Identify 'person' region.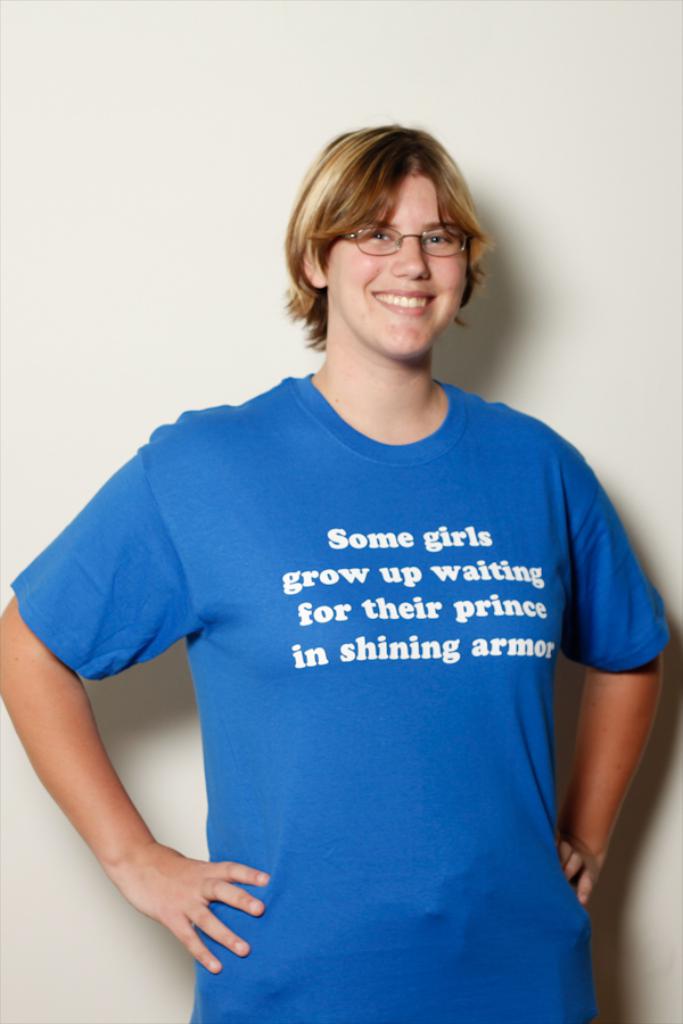
Region: (left=13, top=102, right=665, bottom=1007).
